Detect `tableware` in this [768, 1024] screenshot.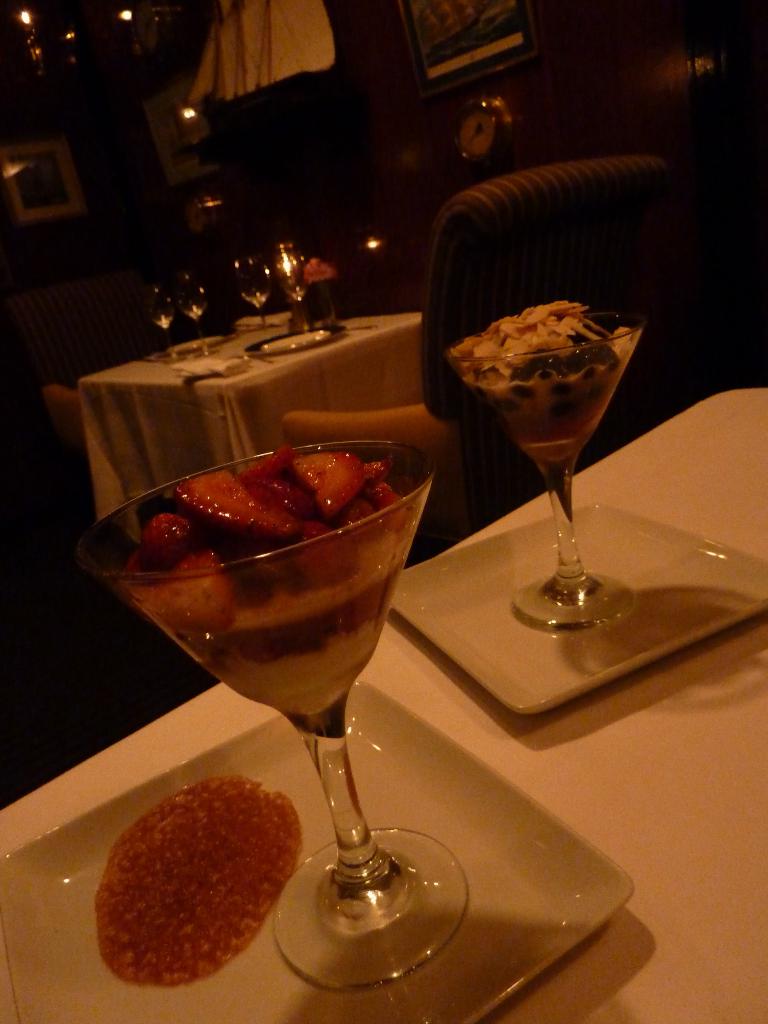
Detection: x1=0, y1=676, x2=635, y2=1023.
